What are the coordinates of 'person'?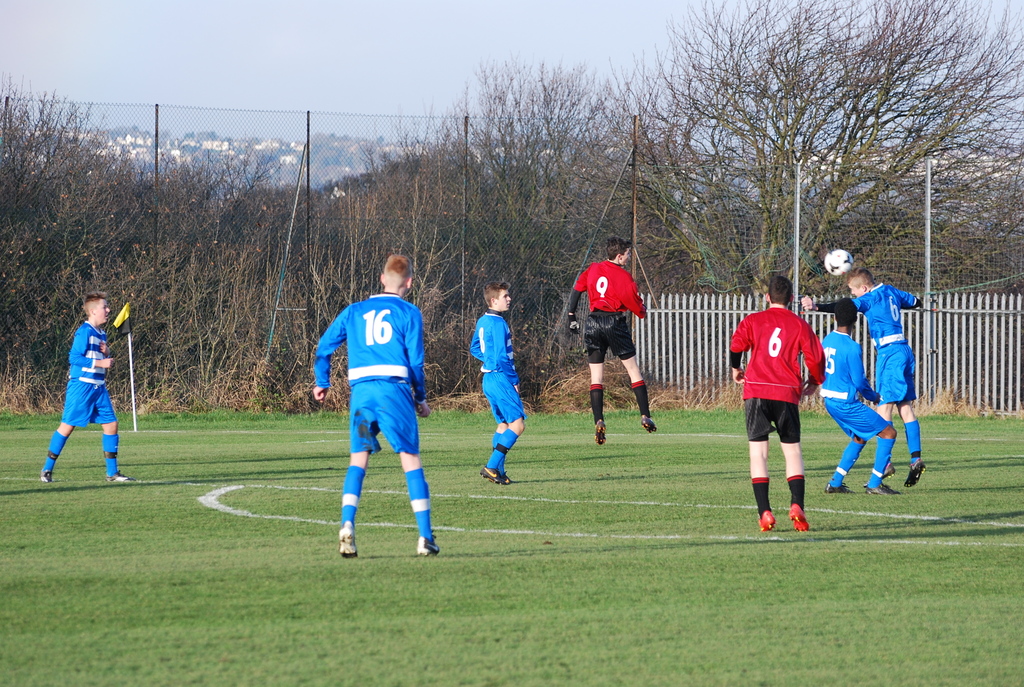
left=466, top=280, right=533, bottom=485.
